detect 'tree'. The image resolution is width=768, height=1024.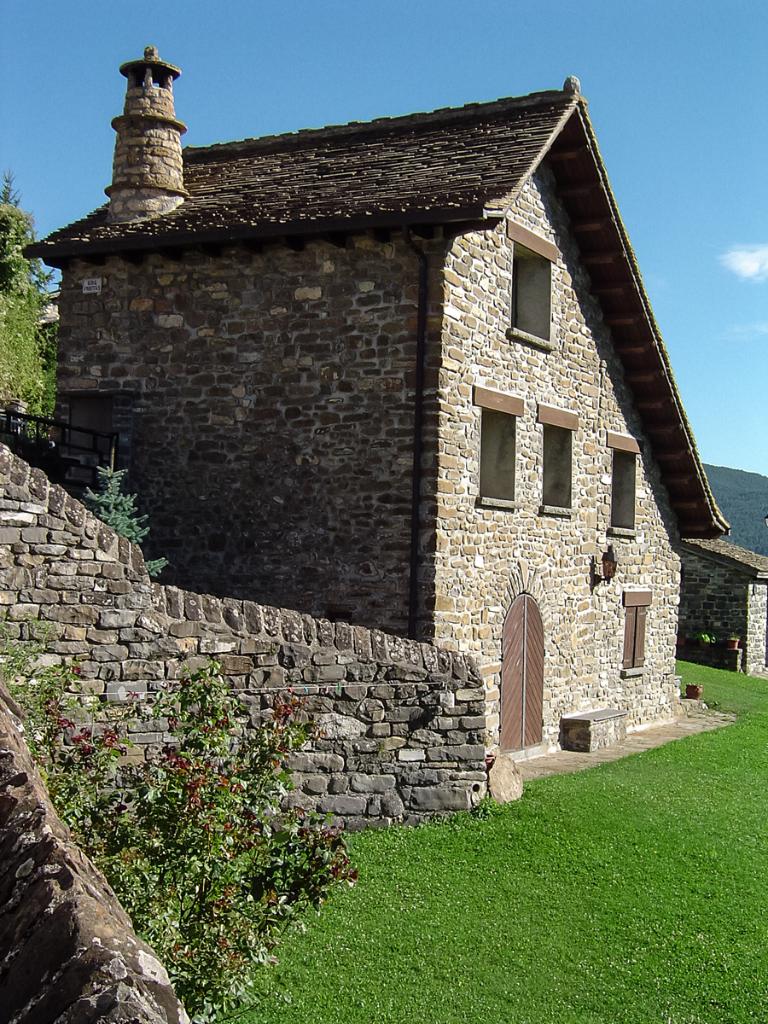
l=0, t=163, r=61, b=416.
